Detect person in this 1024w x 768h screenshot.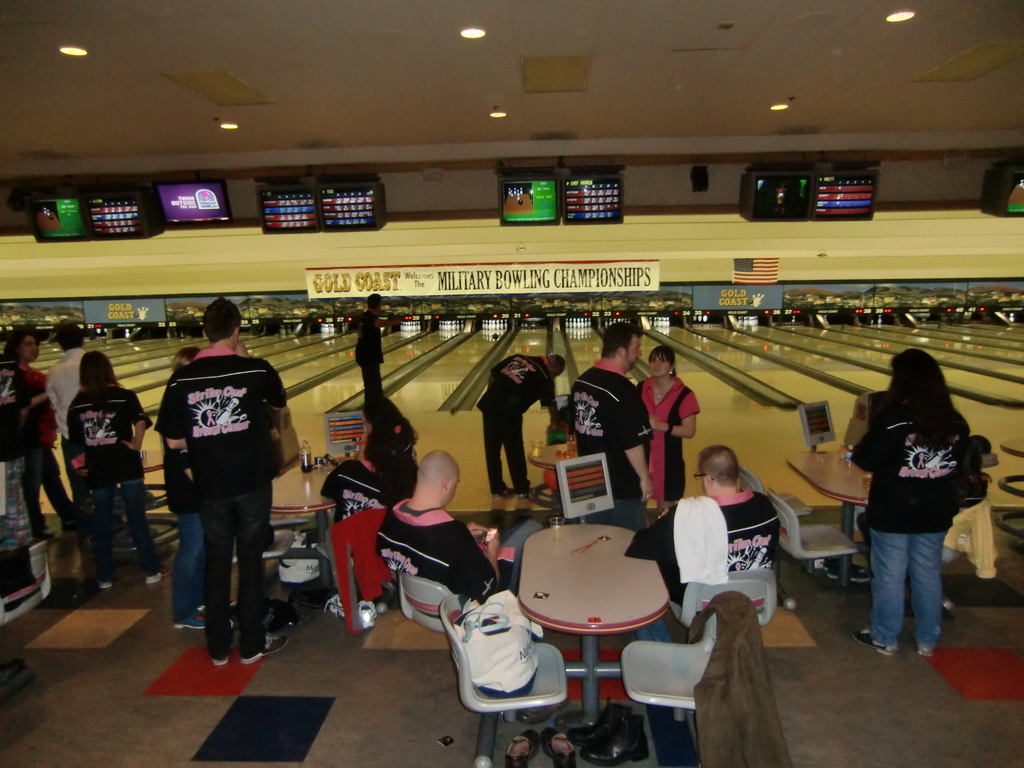
Detection: select_region(623, 438, 787, 609).
